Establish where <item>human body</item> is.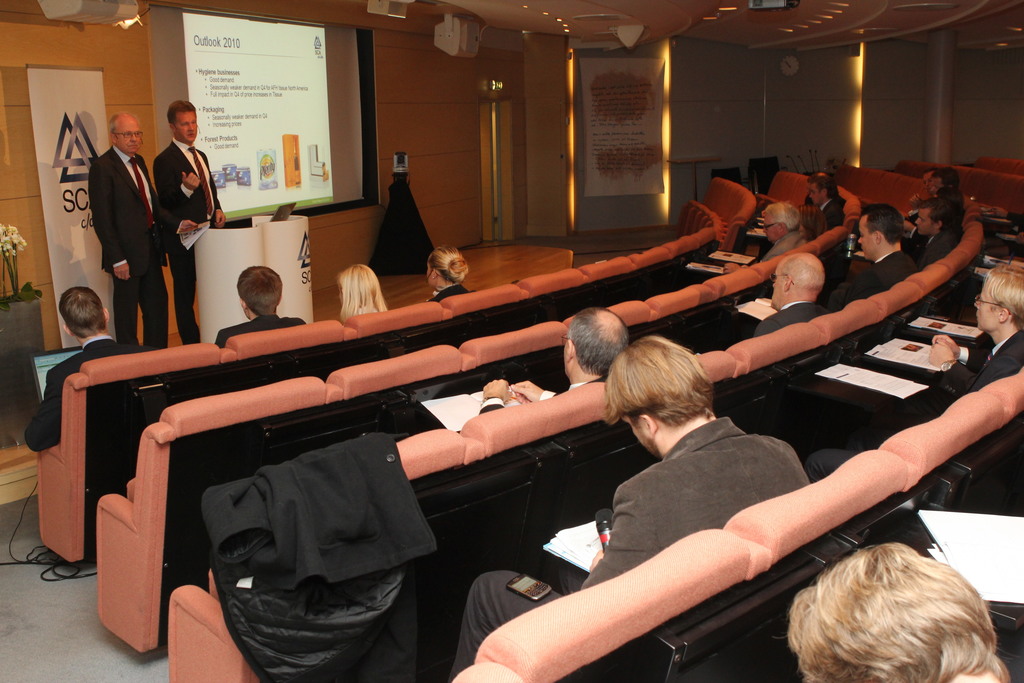
Established at detection(220, 306, 314, 349).
